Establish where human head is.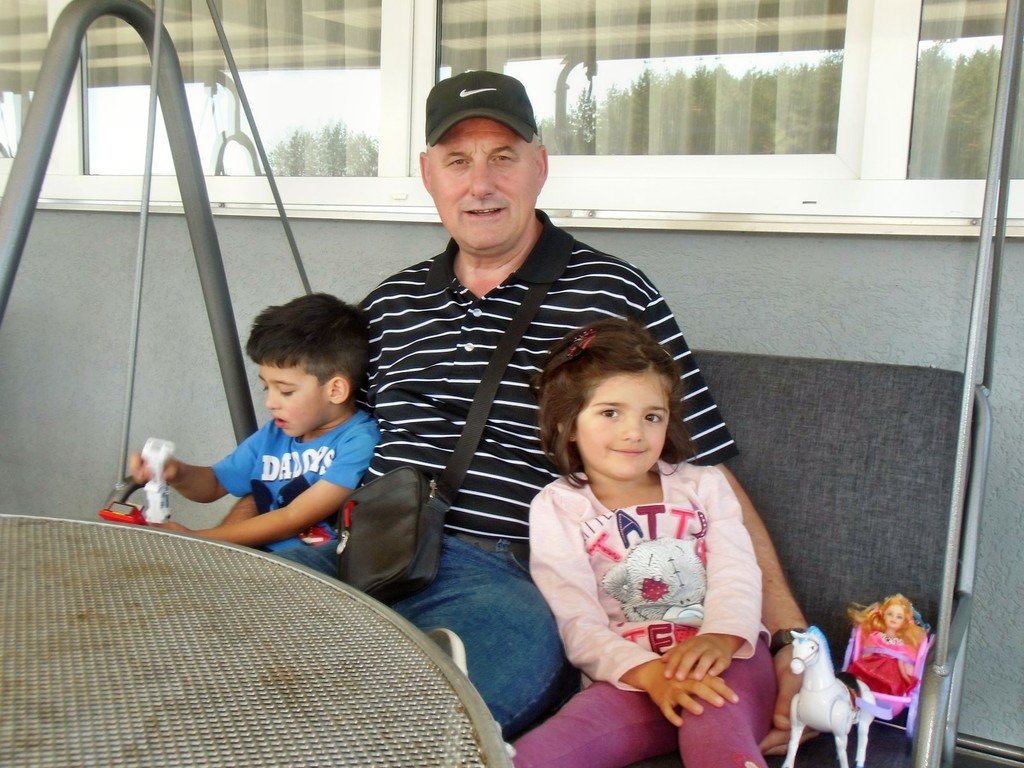
Established at [x1=875, y1=596, x2=911, y2=631].
